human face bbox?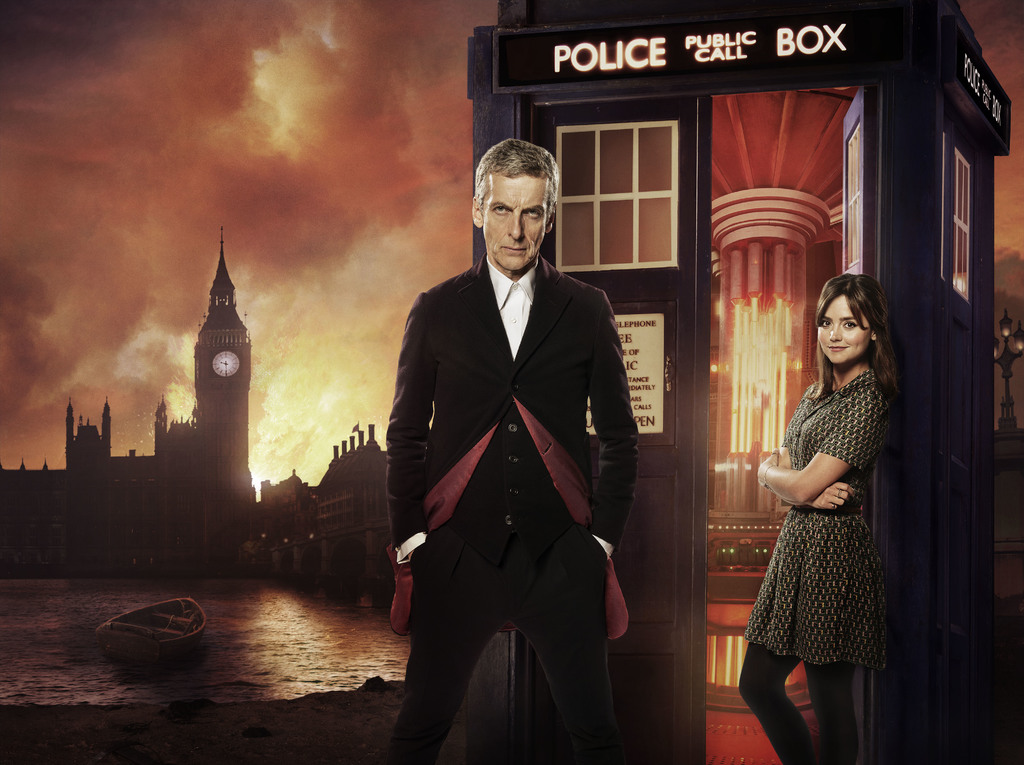
<box>817,298,869,366</box>
